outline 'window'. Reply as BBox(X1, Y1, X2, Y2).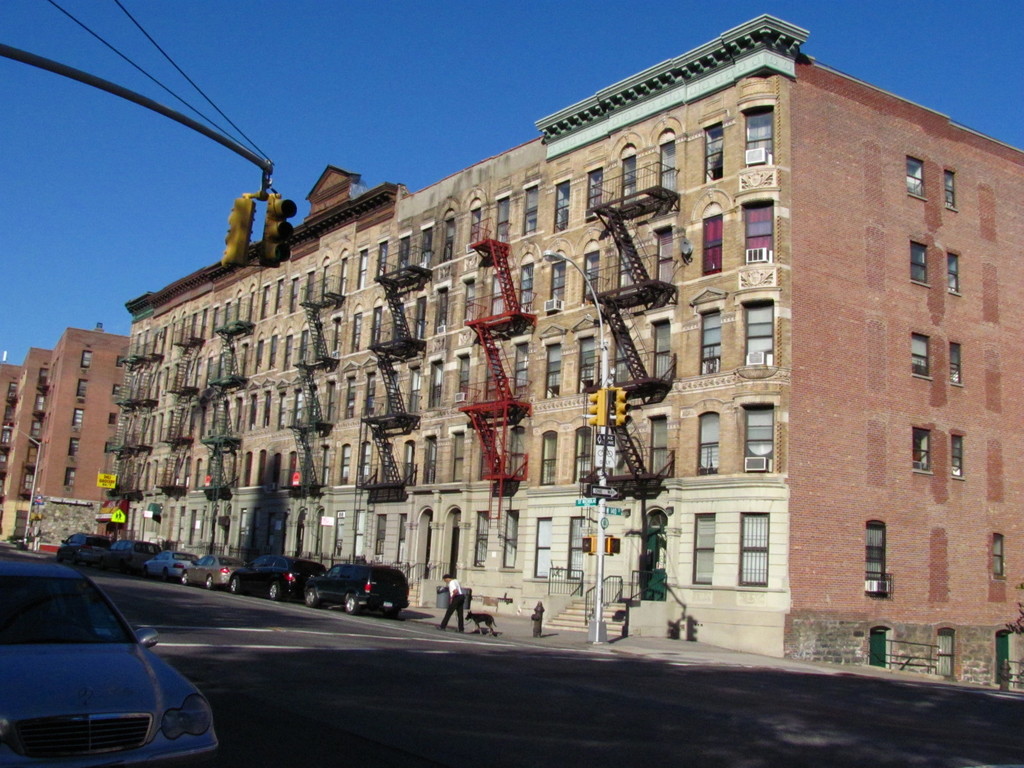
BBox(403, 445, 412, 464).
